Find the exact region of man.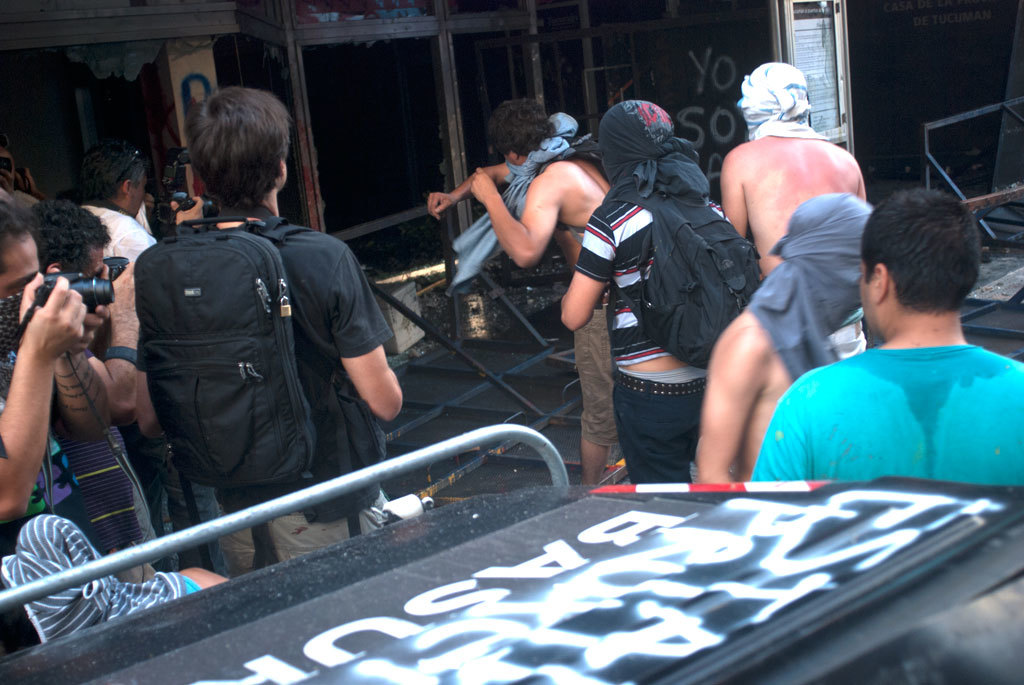
Exact region: locate(33, 200, 168, 560).
